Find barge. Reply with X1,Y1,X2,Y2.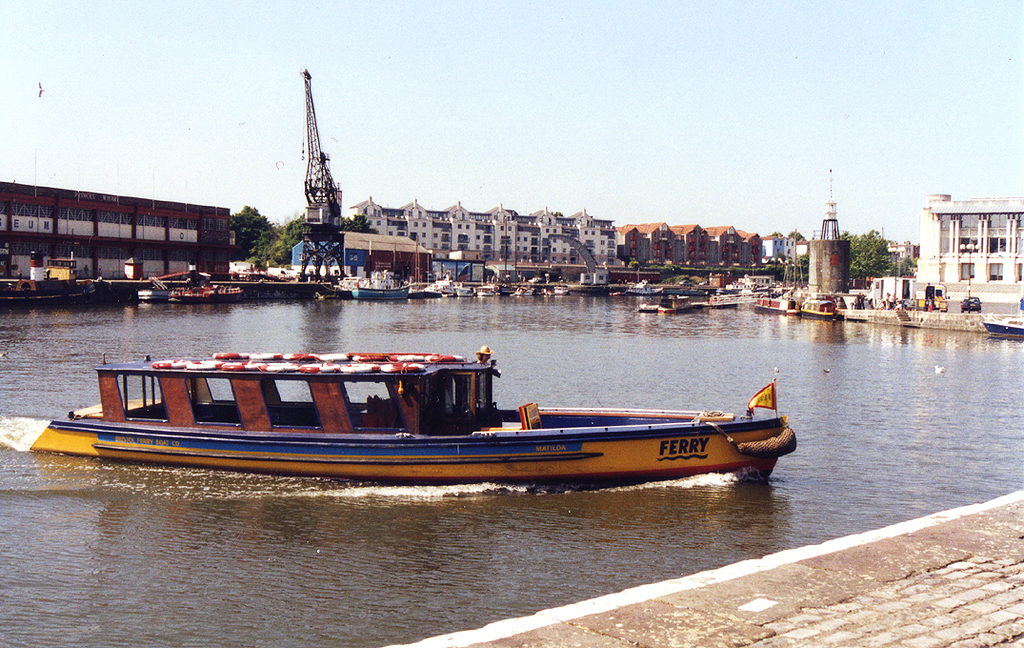
428,277,463,295.
